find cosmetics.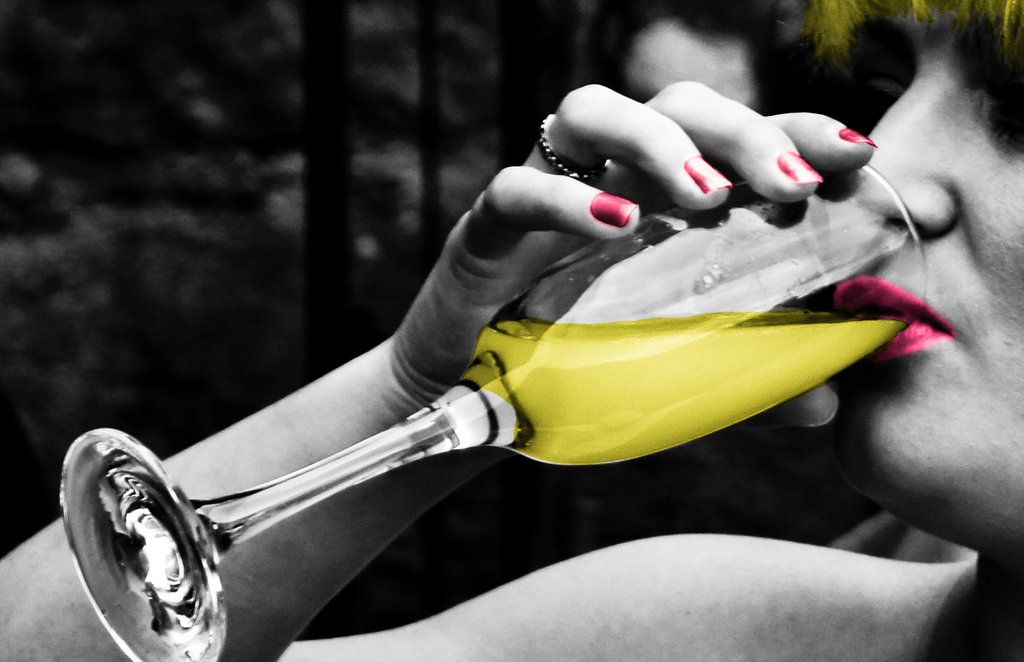
select_region(774, 149, 828, 187).
